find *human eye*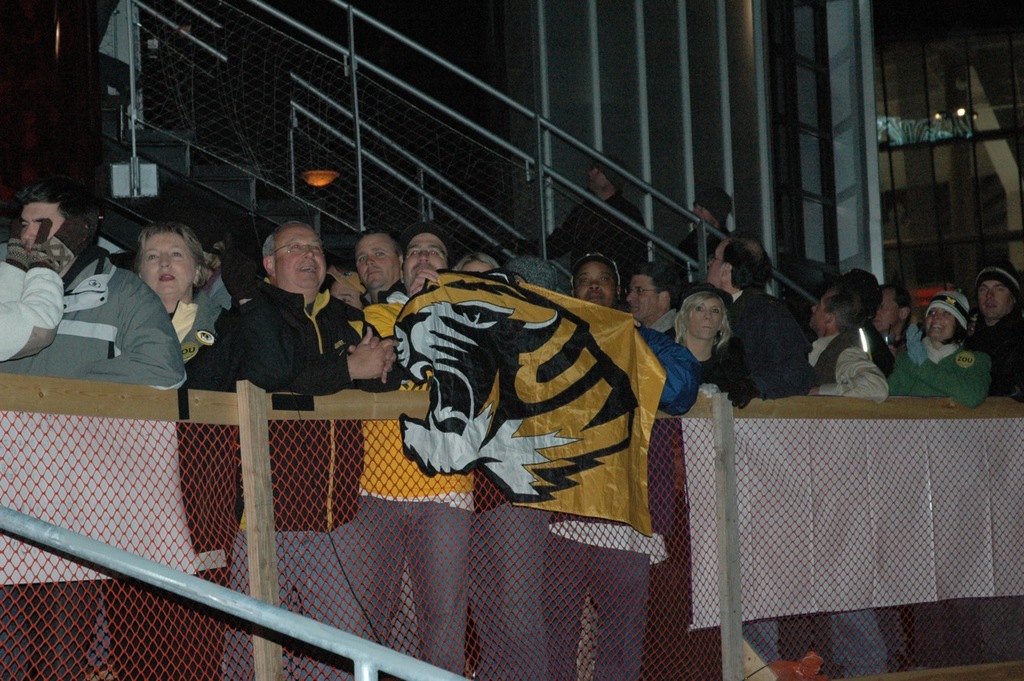
{"x1": 408, "y1": 248, "x2": 417, "y2": 258}
